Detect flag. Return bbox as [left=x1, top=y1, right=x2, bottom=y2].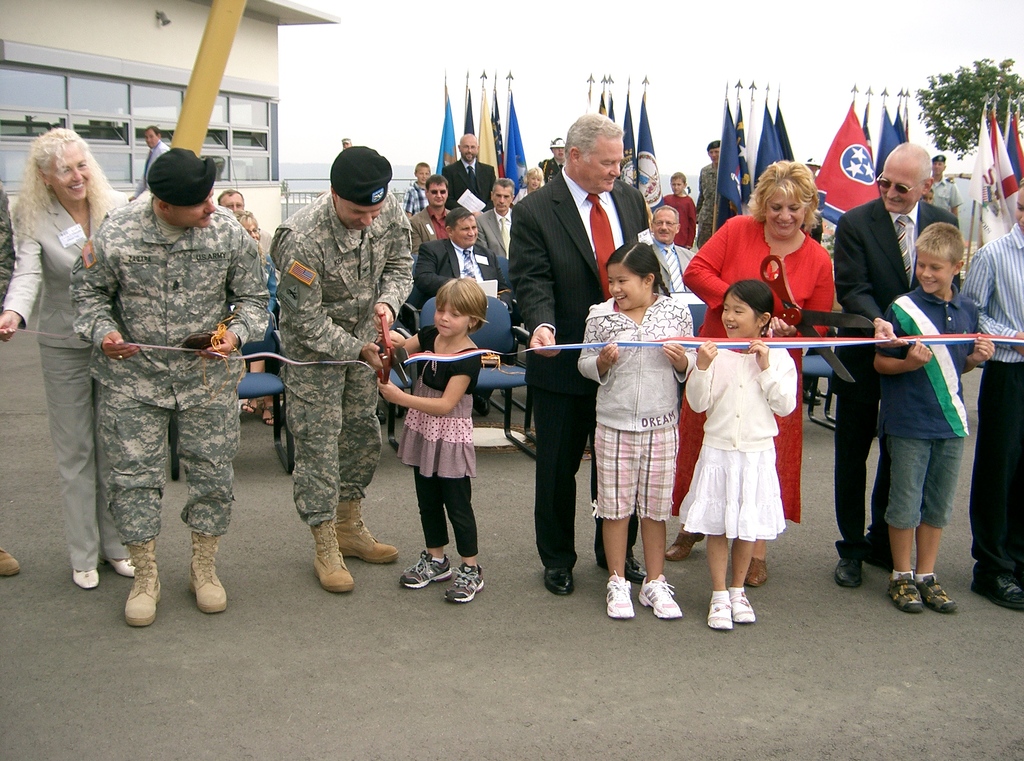
[left=743, top=95, right=762, bottom=185].
